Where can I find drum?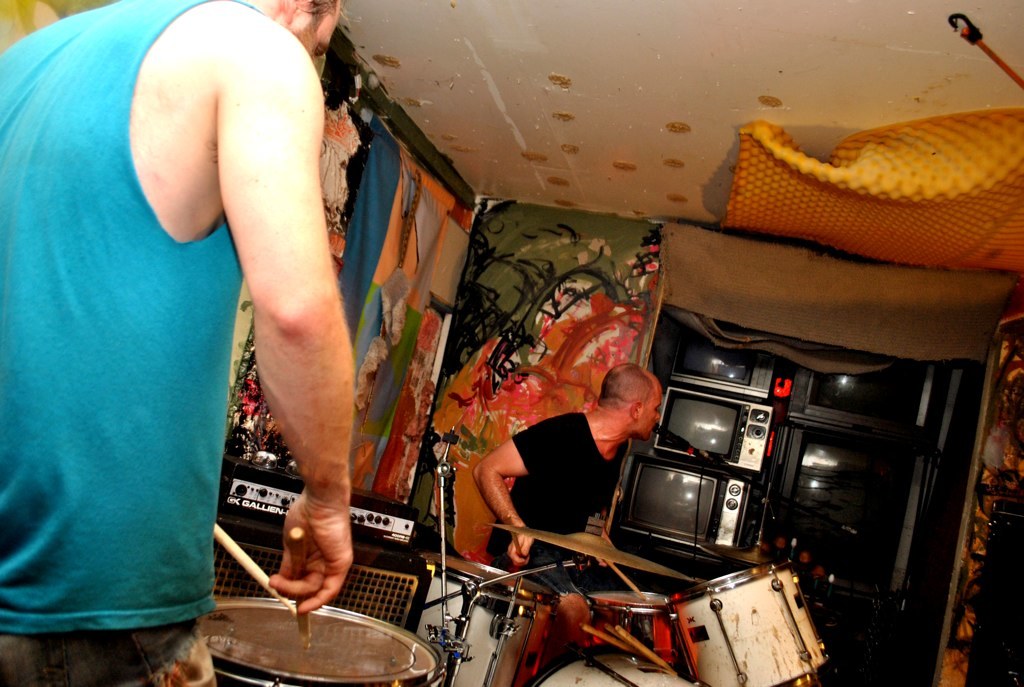
You can find it at (x1=165, y1=594, x2=451, y2=686).
